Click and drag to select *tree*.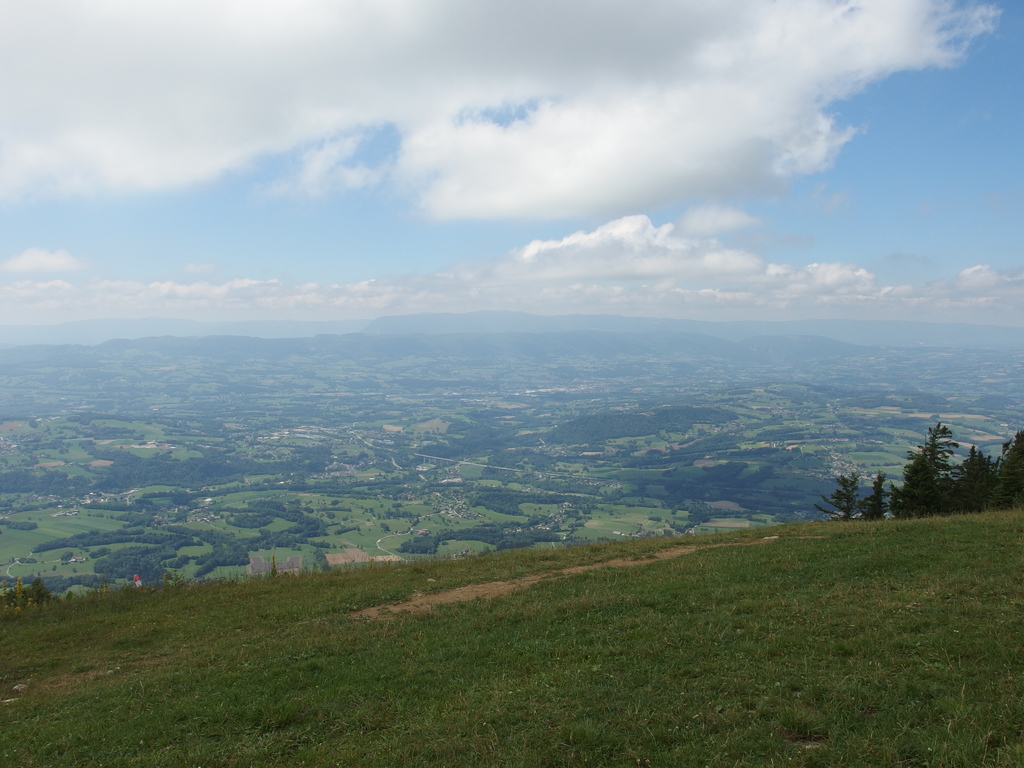
Selection: l=854, t=472, r=890, b=521.
